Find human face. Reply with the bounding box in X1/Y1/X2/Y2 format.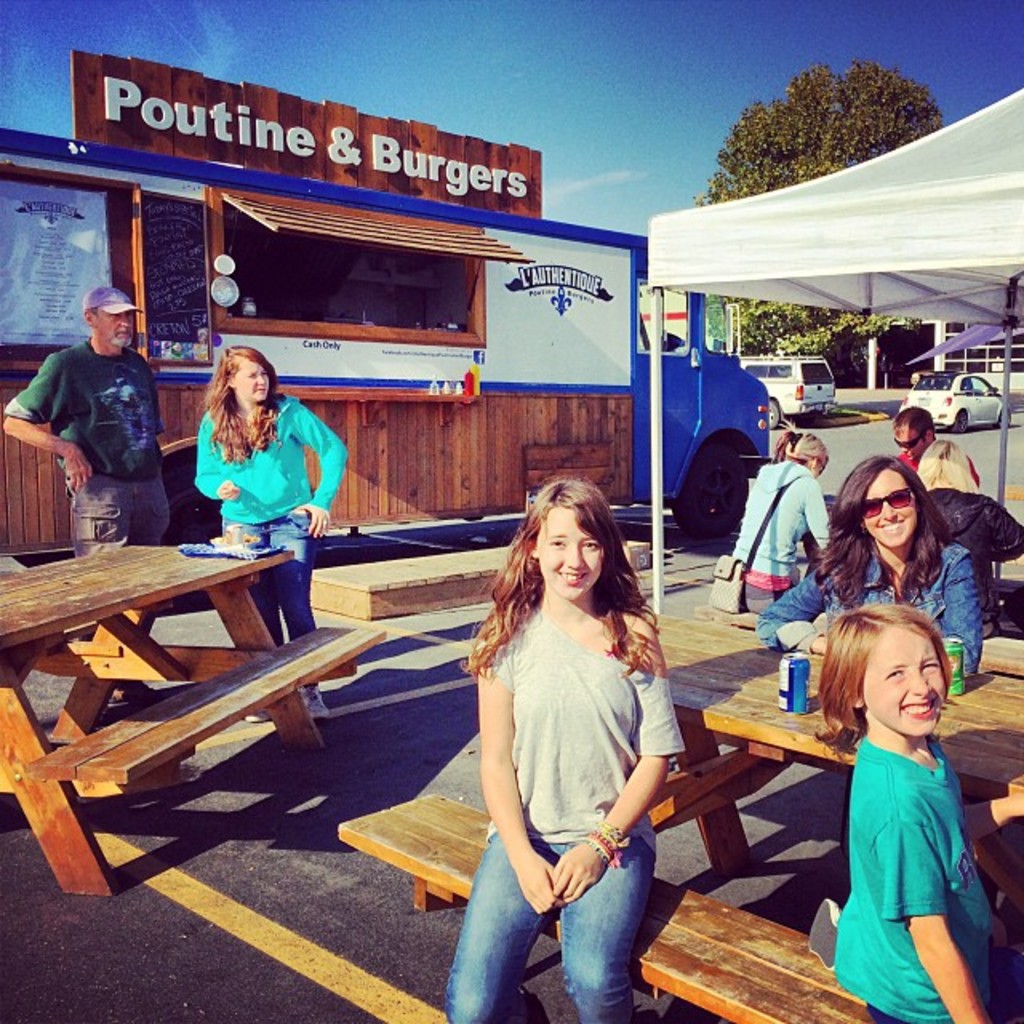
94/310/139/350.
